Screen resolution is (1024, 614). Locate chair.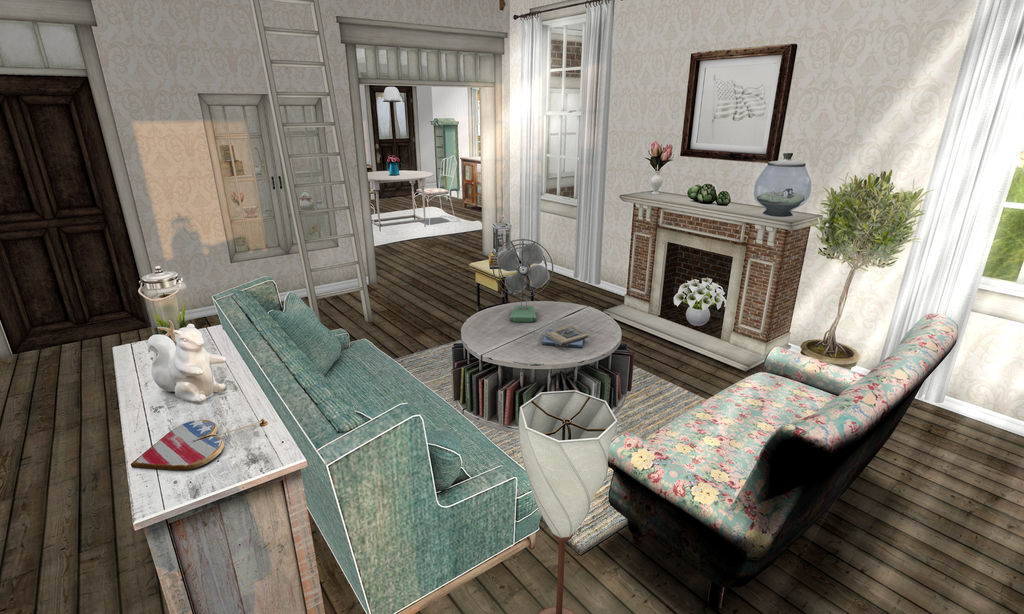
413, 154, 456, 225.
